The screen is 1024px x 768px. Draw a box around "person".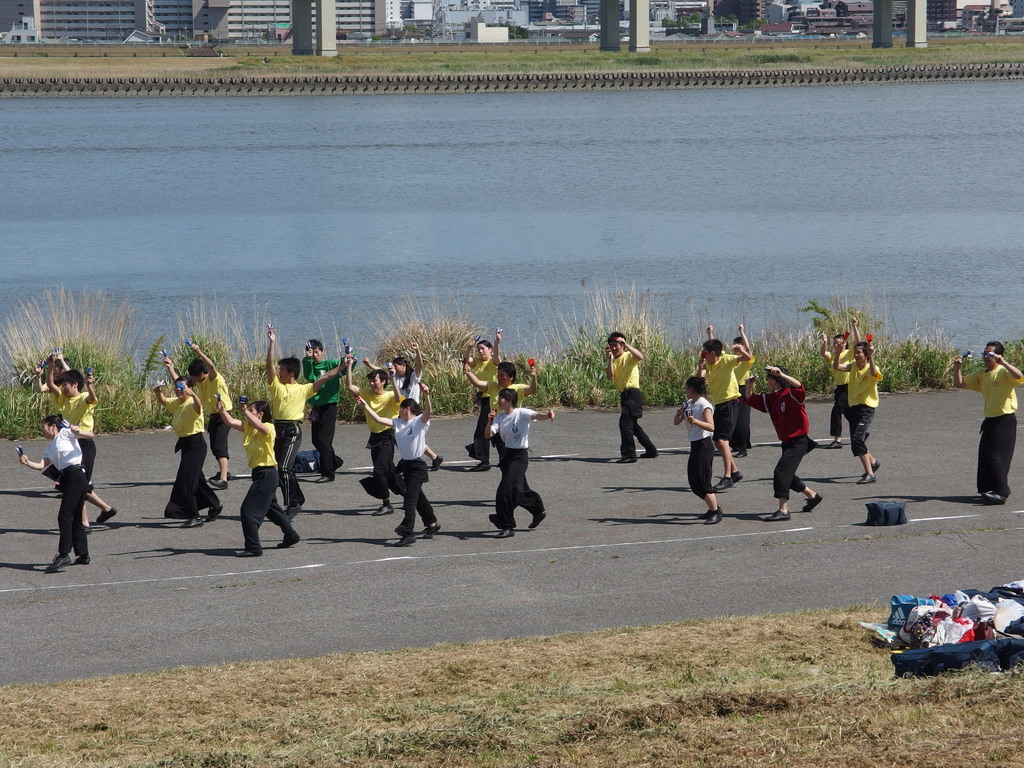
(x1=345, y1=353, x2=407, y2=517).
